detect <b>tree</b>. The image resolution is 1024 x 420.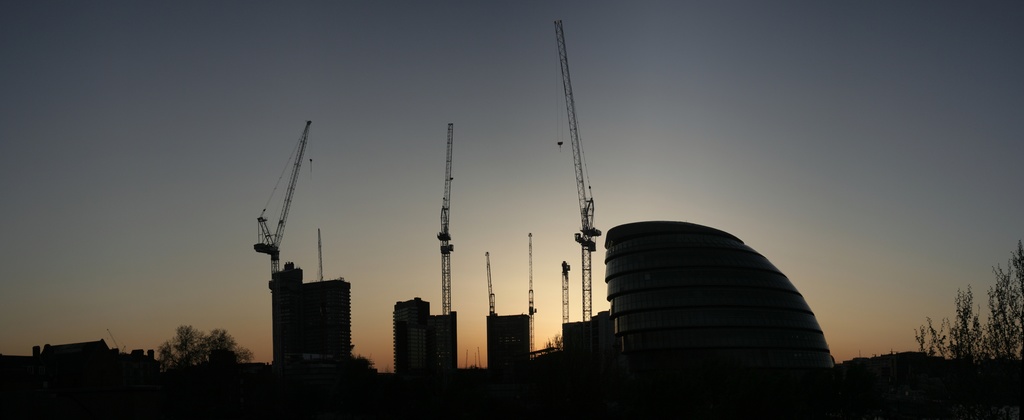
[x1=945, y1=271, x2=1005, y2=358].
